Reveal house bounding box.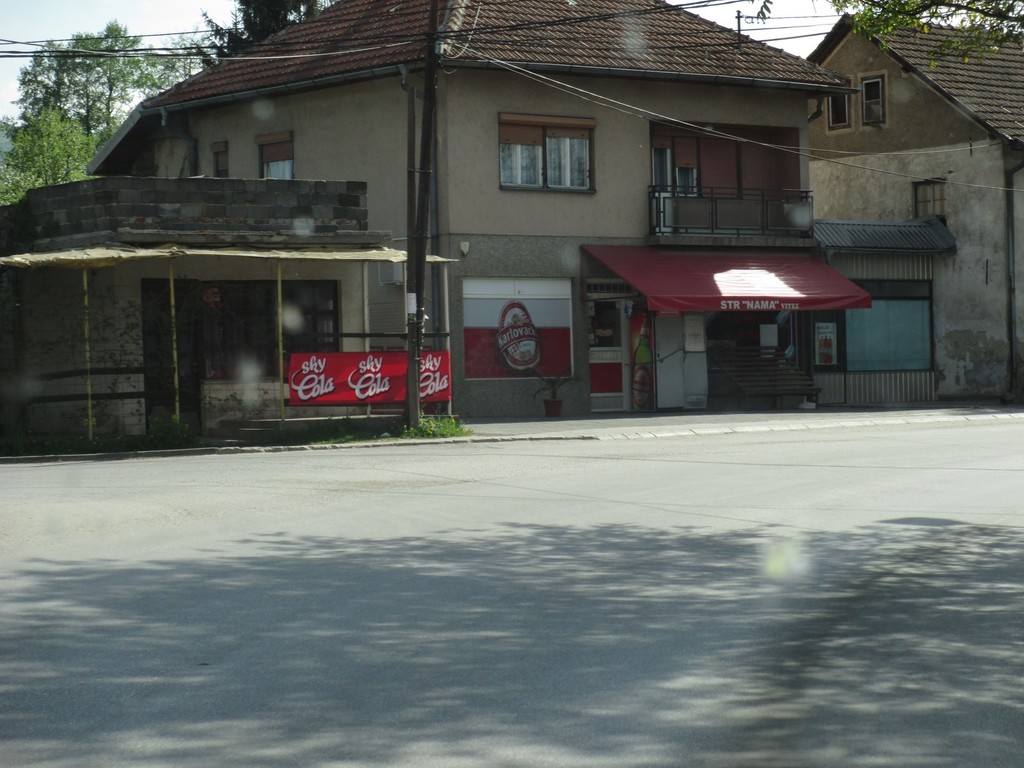
Revealed: BBox(0, 171, 453, 452).
